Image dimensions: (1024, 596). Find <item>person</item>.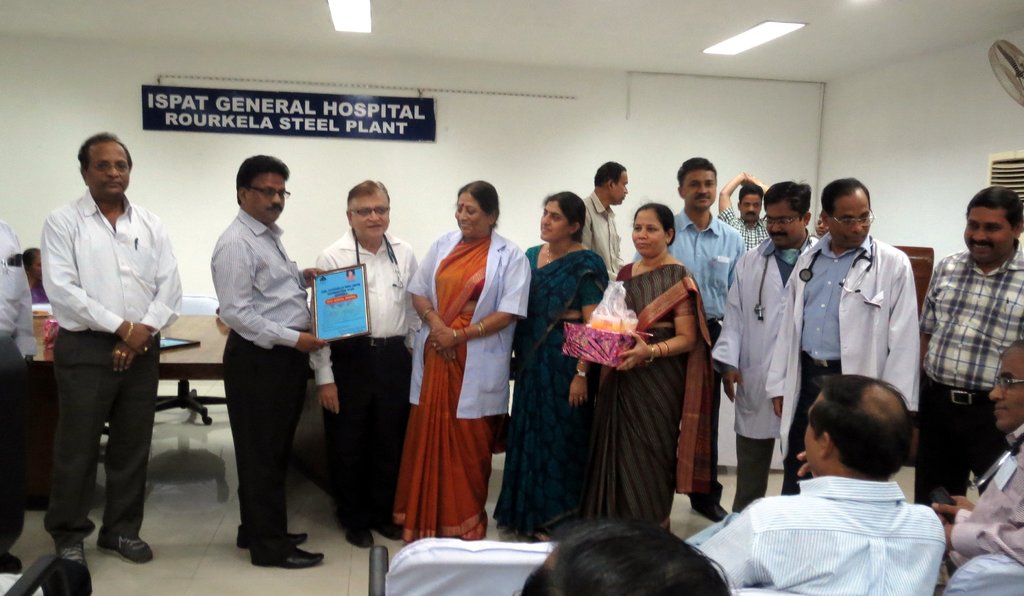
692, 370, 945, 595.
